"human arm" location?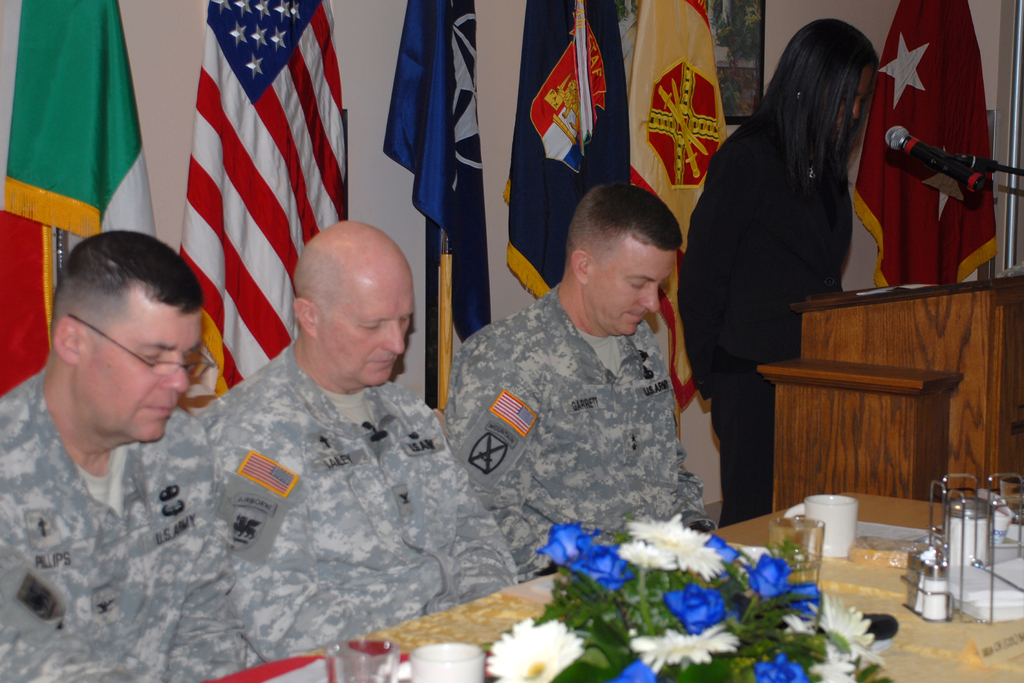
<box>209,397,374,673</box>
